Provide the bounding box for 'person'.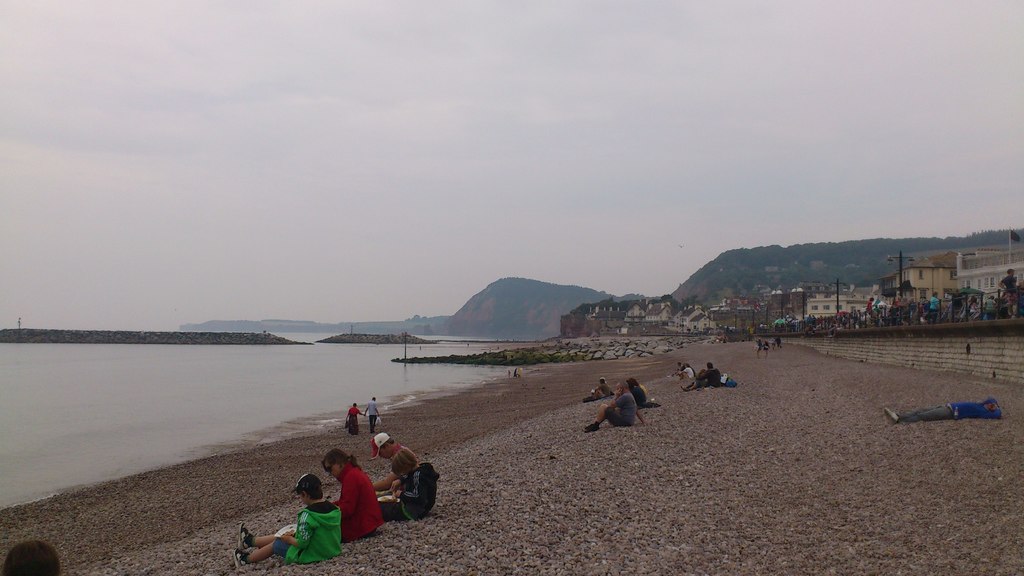
region(586, 377, 611, 399).
